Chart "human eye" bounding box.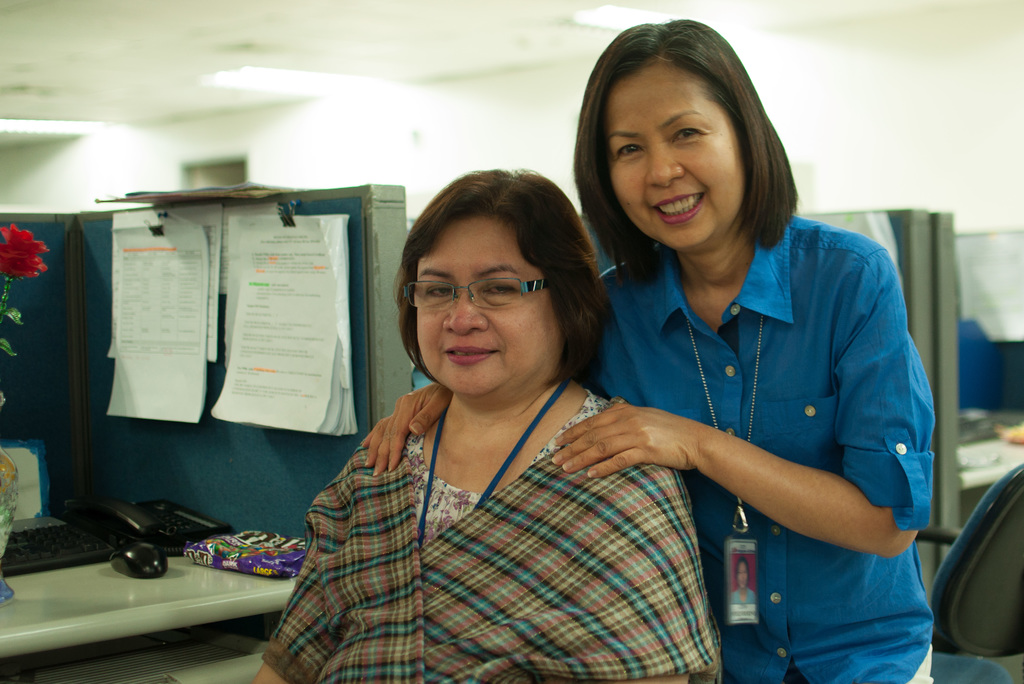
Charted: (479,279,522,305).
